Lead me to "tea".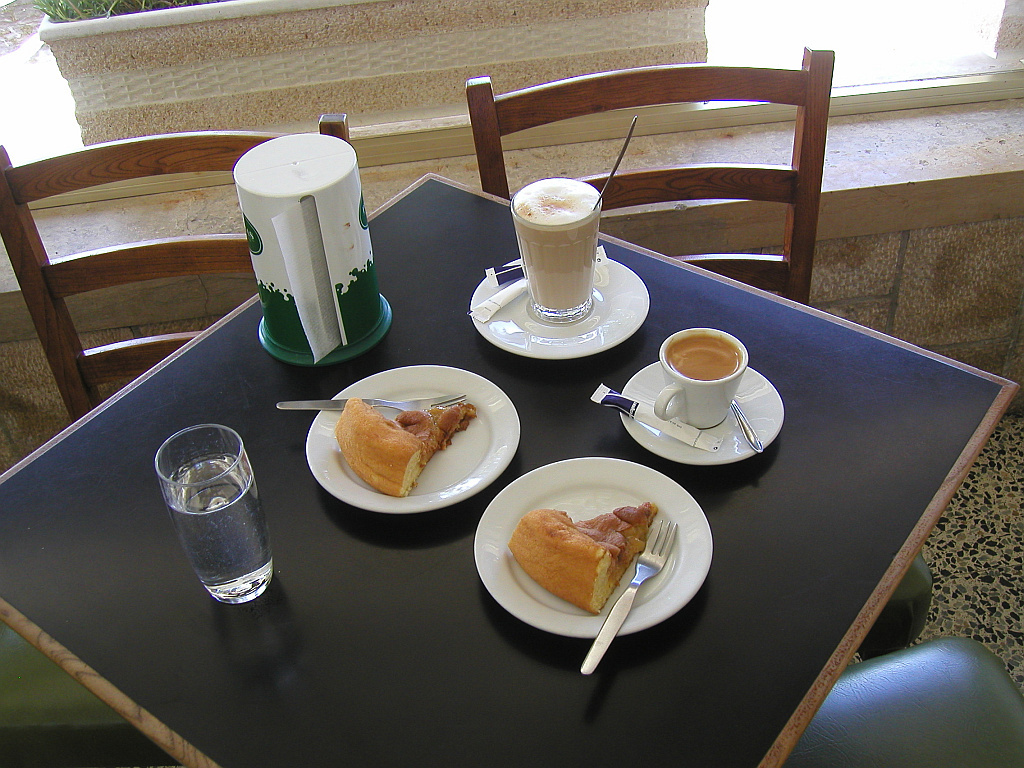
Lead to crop(506, 178, 600, 310).
